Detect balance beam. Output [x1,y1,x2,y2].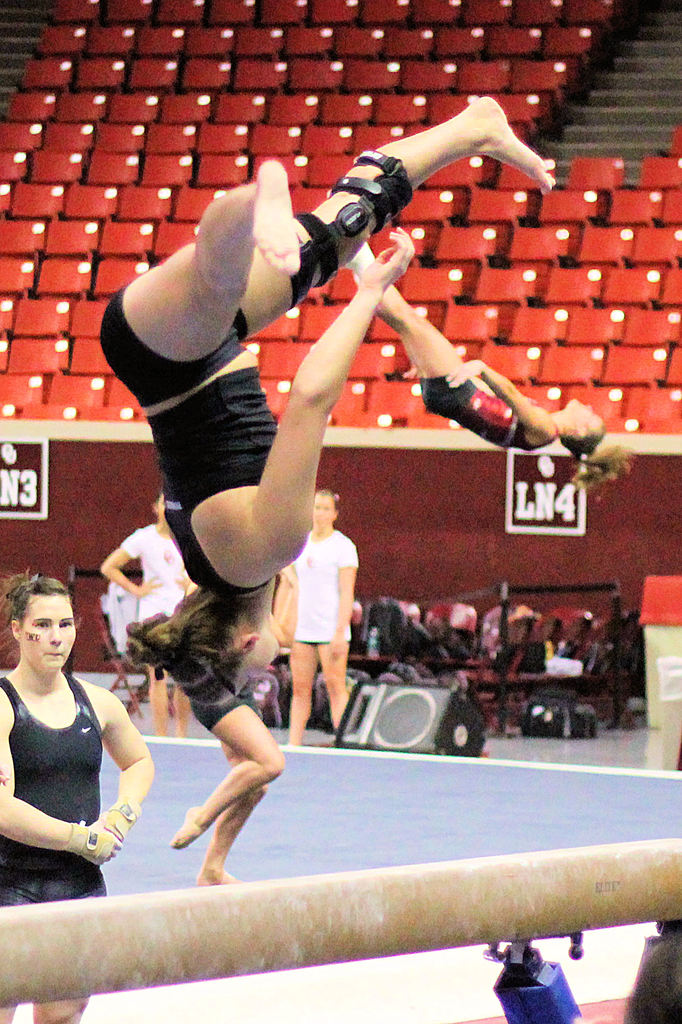
[0,835,681,1009].
